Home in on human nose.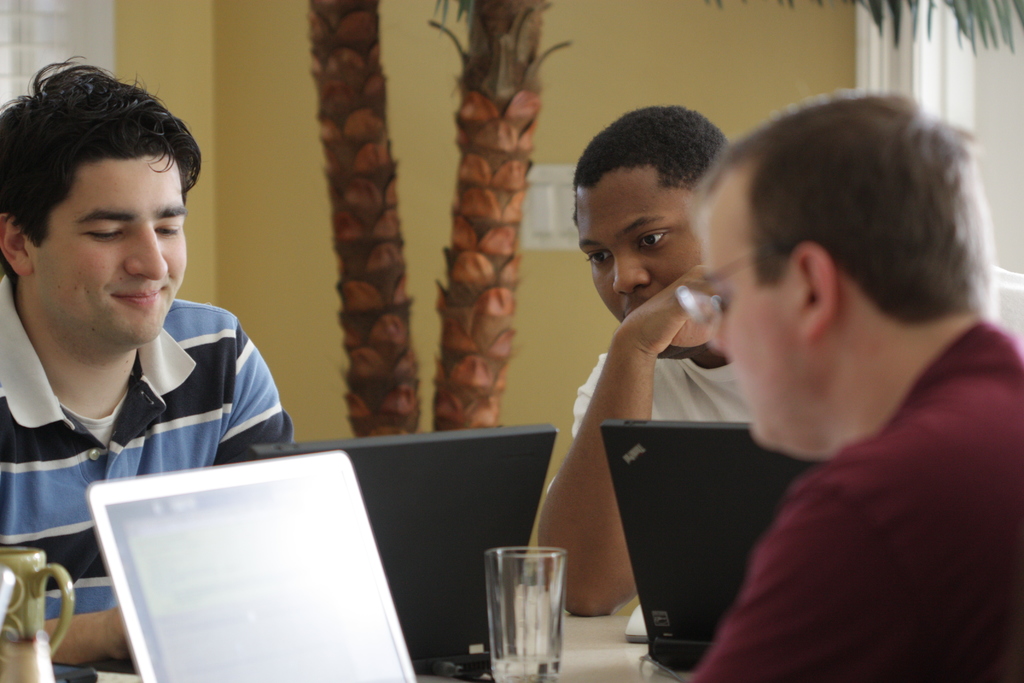
Homed in at <box>707,318,726,350</box>.
